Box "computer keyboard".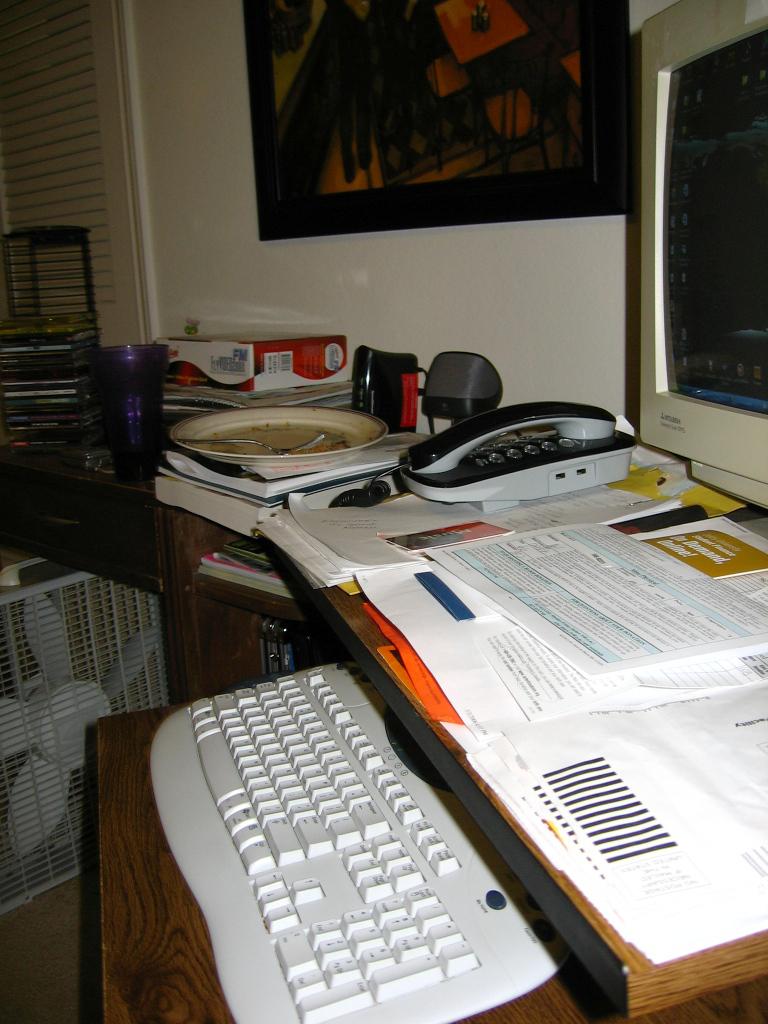
box(147, 658, 561, 1023).
